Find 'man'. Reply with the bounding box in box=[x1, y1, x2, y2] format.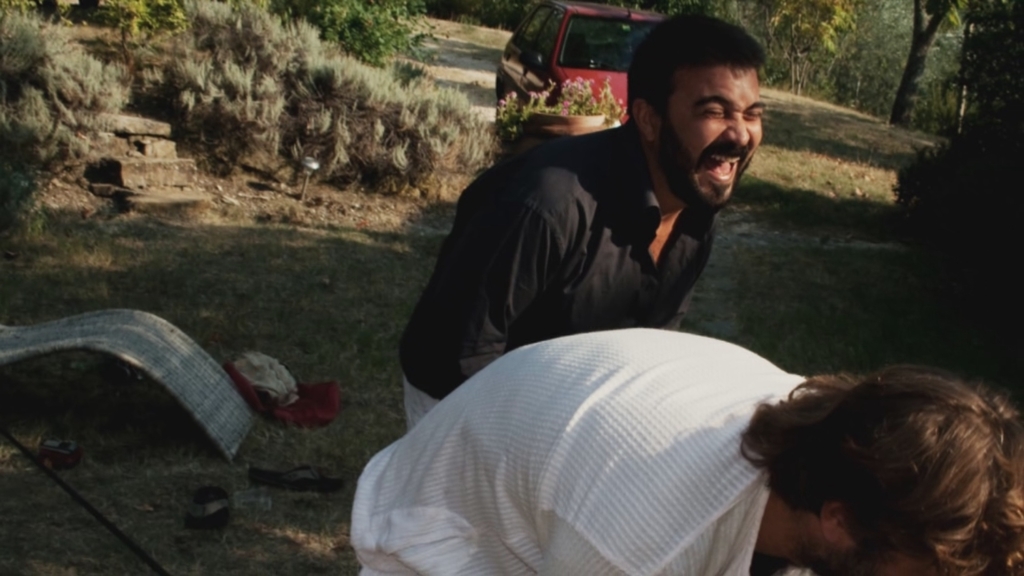
box=[351, 325, 1023, 575].
